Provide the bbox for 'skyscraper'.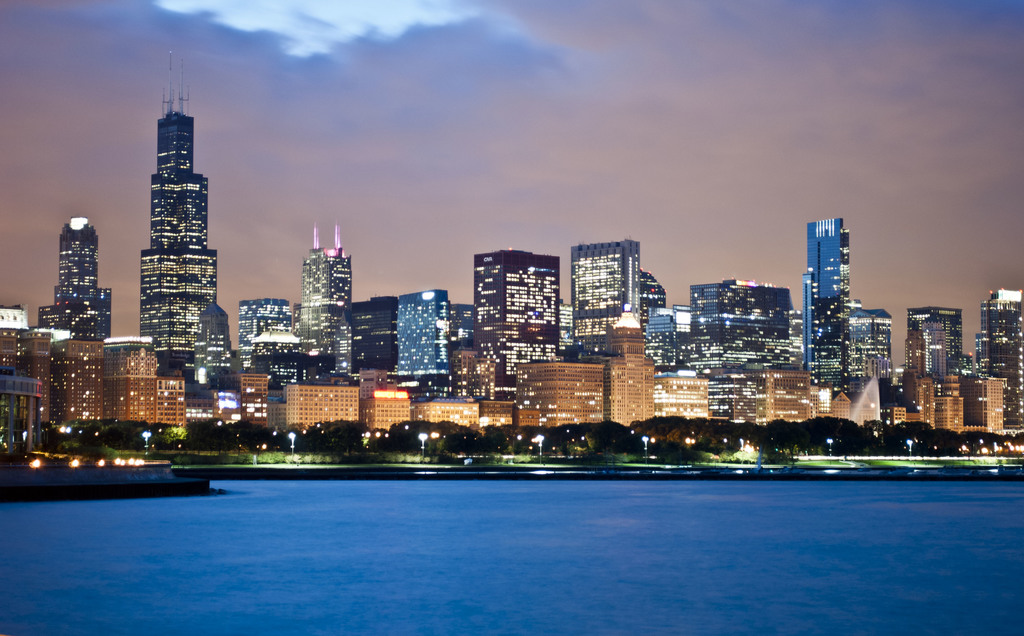
(37,217,112,340).
